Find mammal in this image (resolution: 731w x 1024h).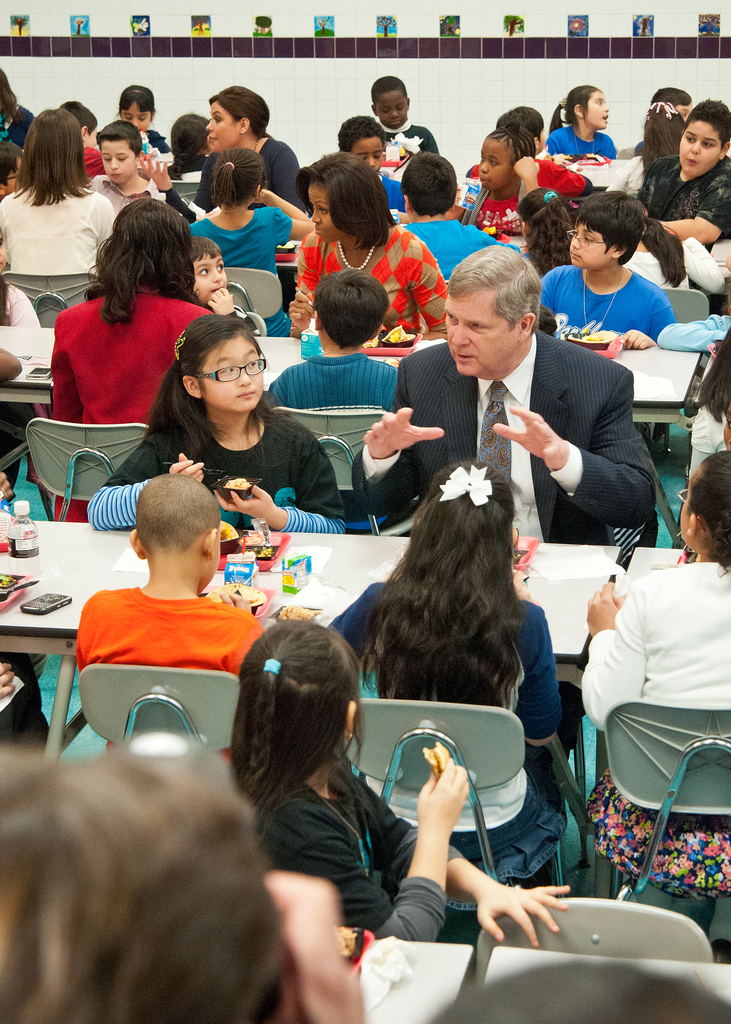
select_region(580, 445, 730, 903).
